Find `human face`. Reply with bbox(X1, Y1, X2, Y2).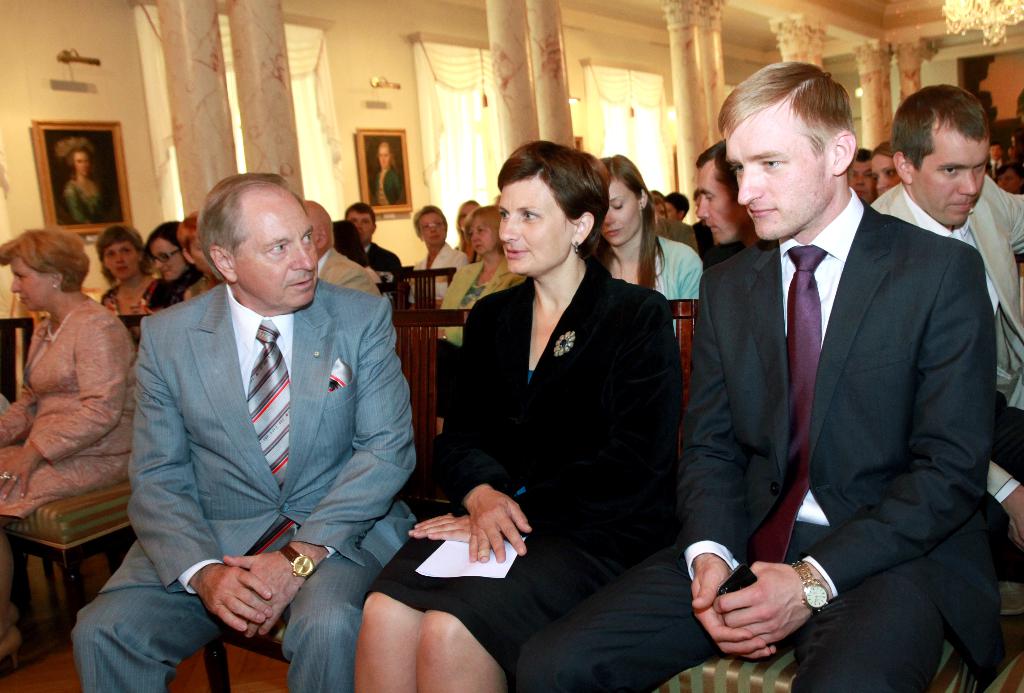
bbox(5, 255, 50, 313).
